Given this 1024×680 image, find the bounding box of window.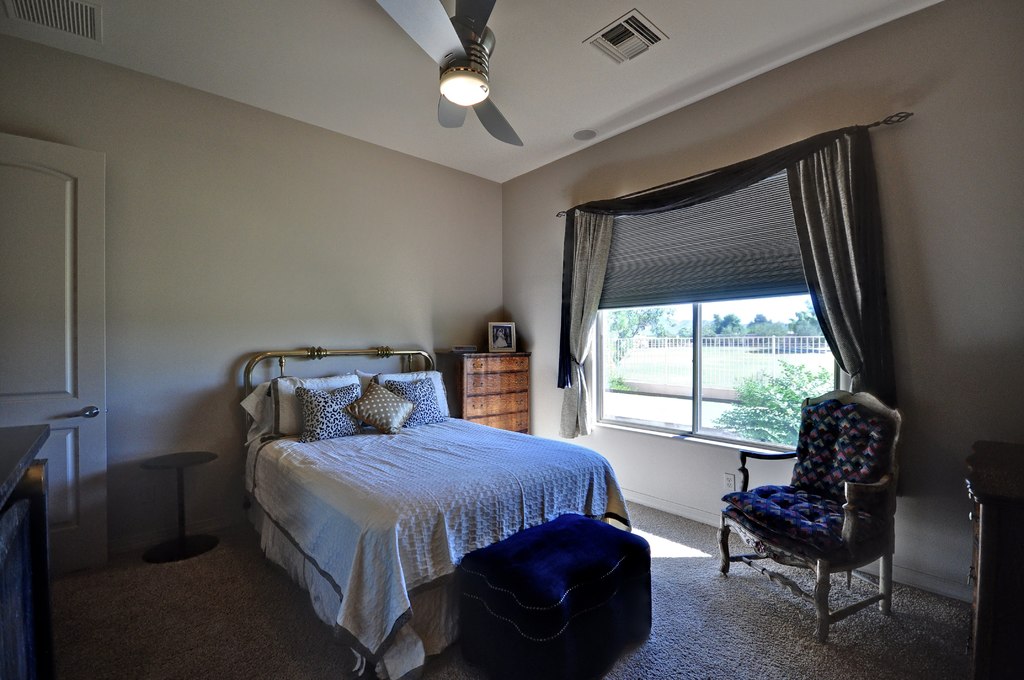
556, 143, 887, 465.
